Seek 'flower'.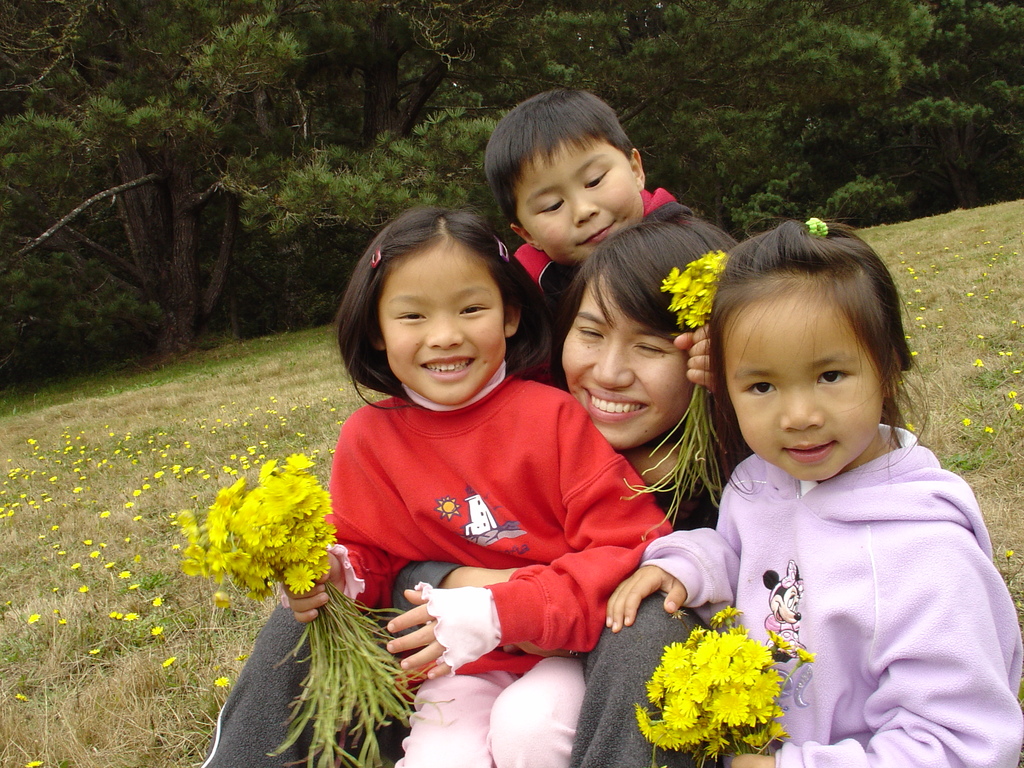
177:510:198:536.
